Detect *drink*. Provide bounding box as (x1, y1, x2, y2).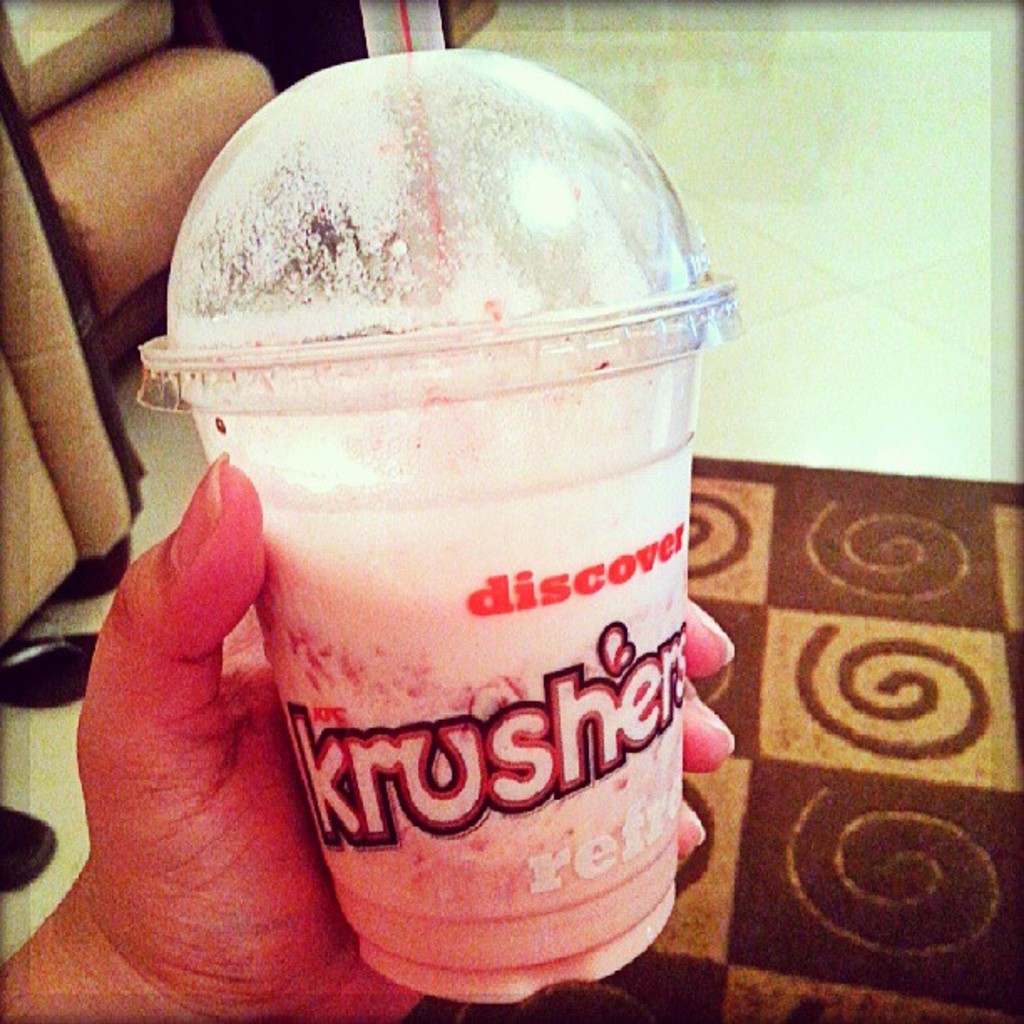
(137, 47, 746, 1007).
